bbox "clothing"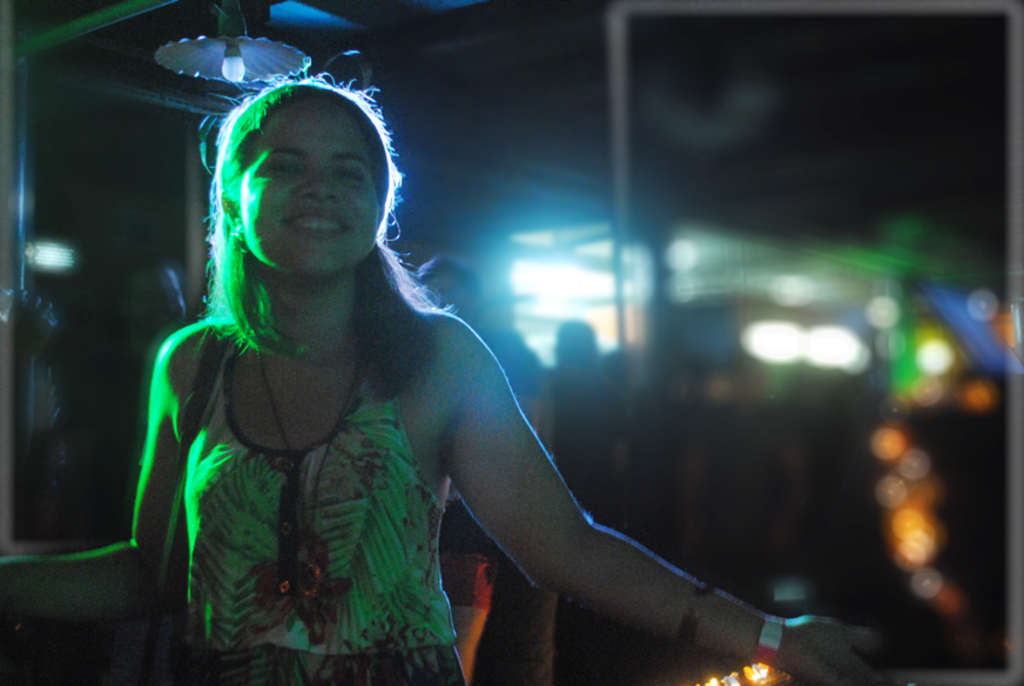
178/322/460/685
